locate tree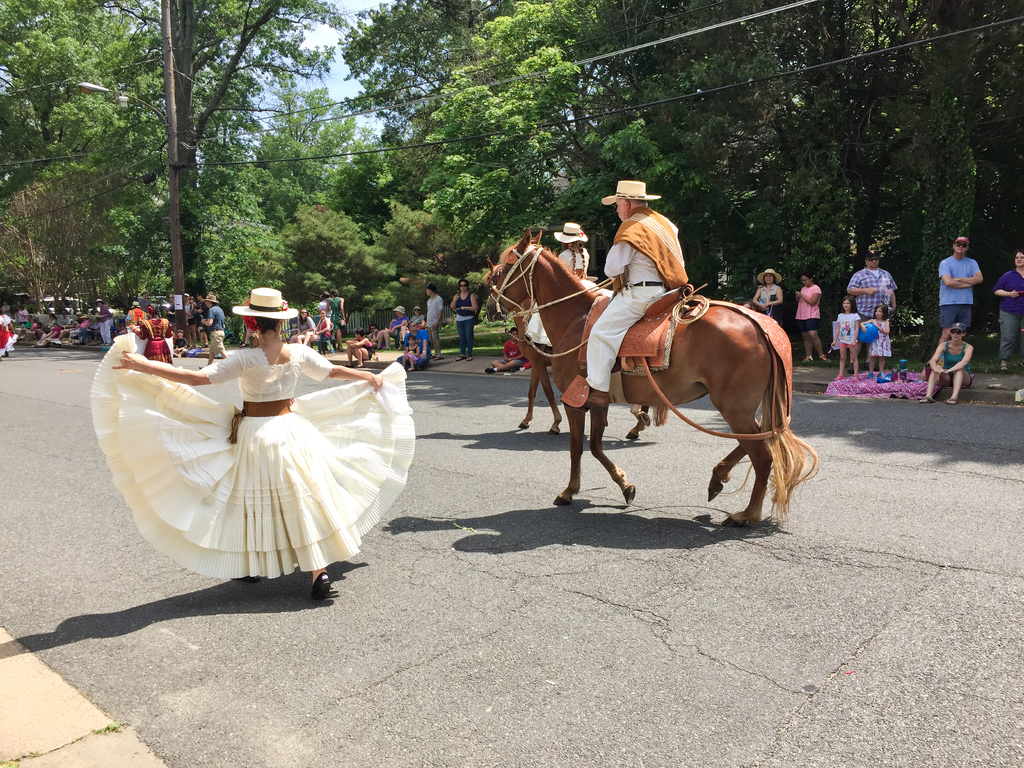
crop(338, 0, 494, 124)
